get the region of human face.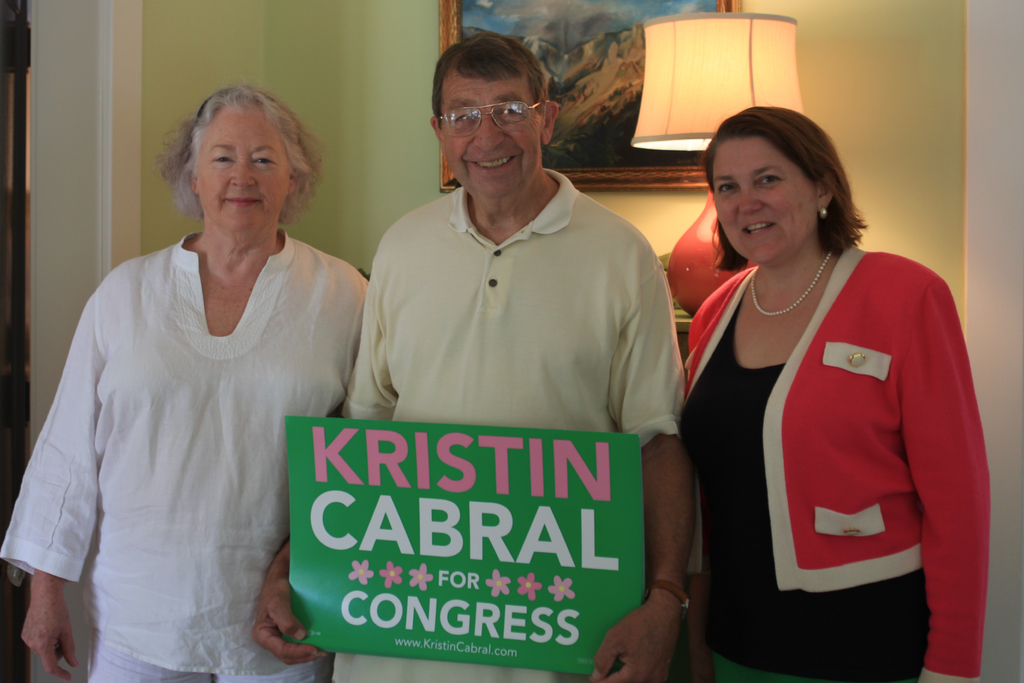
left=441, top=67, right=543, bottom=196.
